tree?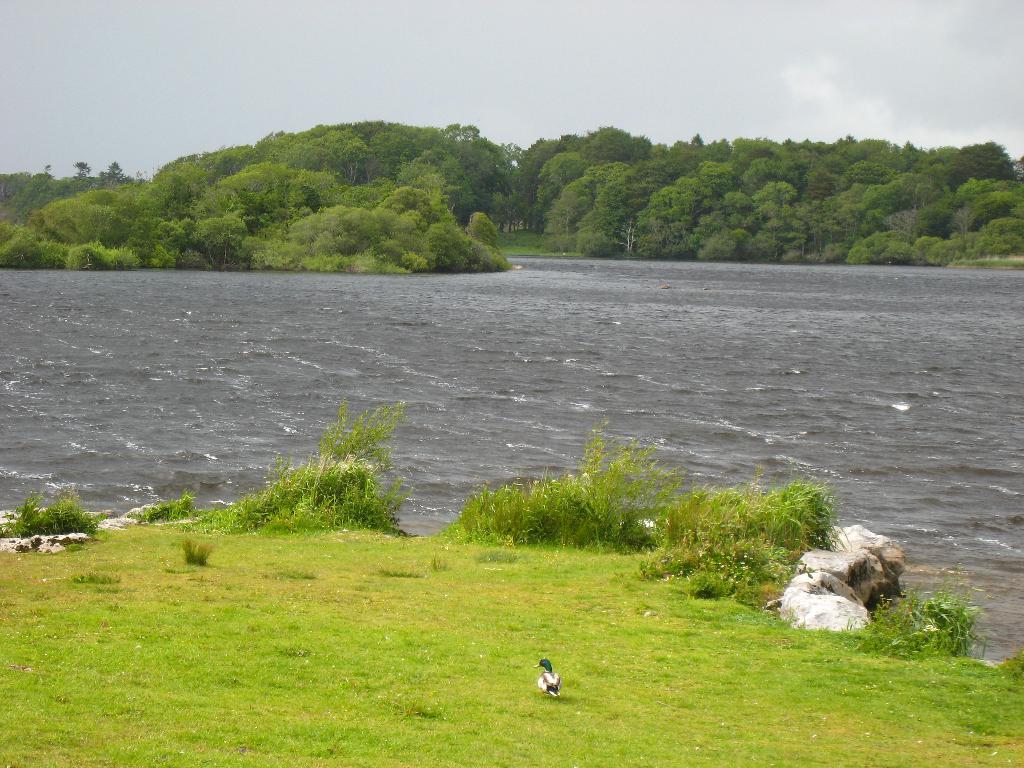
bbox=[761, 205, 801, 248]
